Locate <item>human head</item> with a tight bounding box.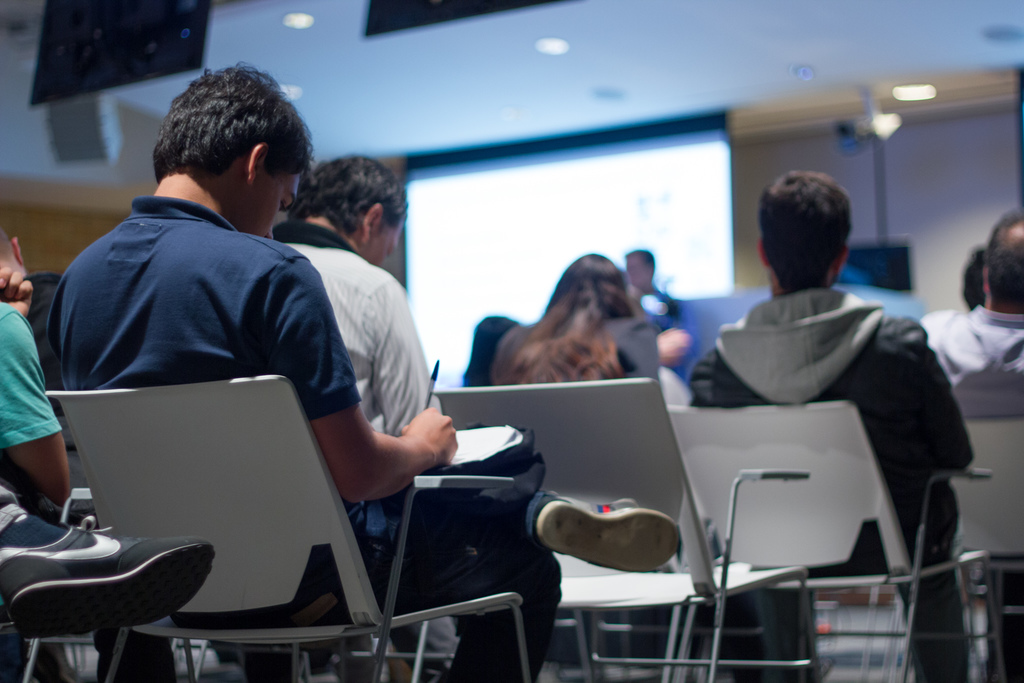
locate(0, 224, 27, 279).
